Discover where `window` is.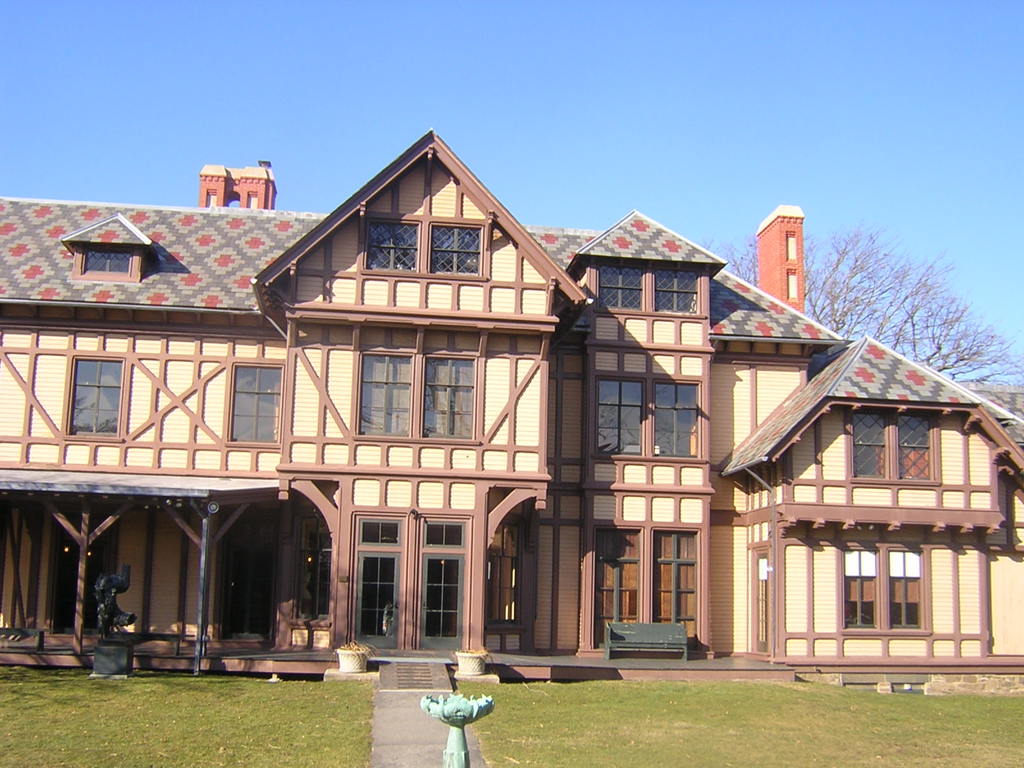
Discovered at BBox(83, 250, 134, 276).
